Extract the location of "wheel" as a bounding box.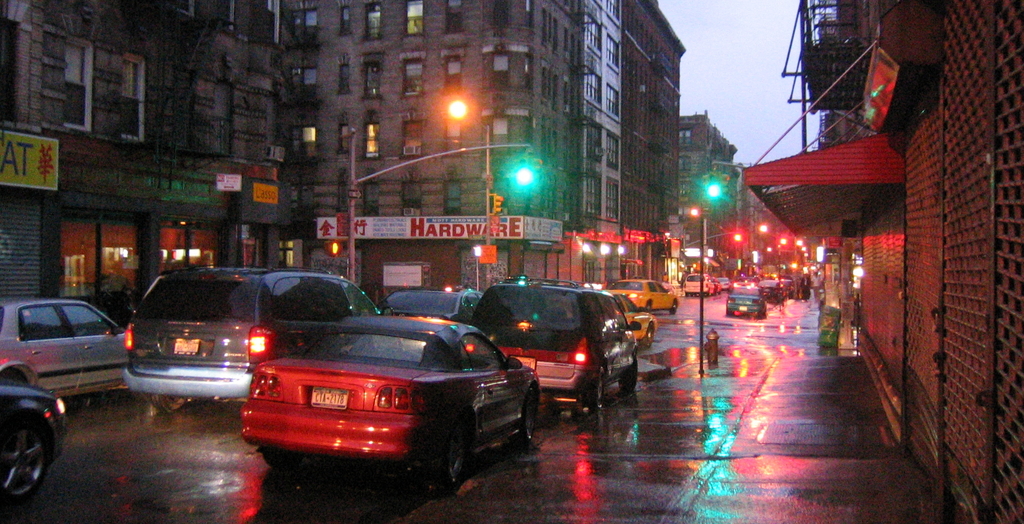
detection(593, 368, 609, 419).
